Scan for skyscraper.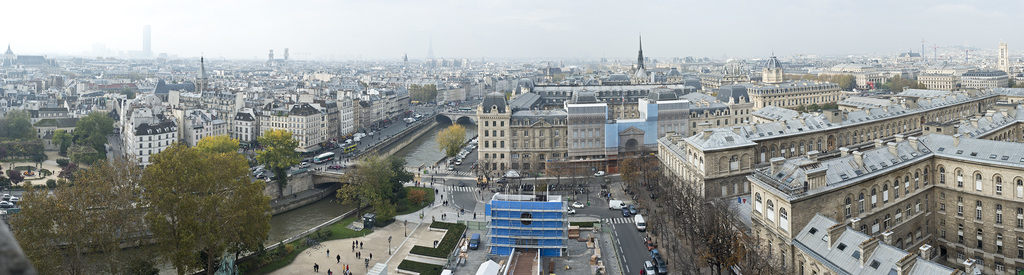
Scan result: [310,100,340,150].
